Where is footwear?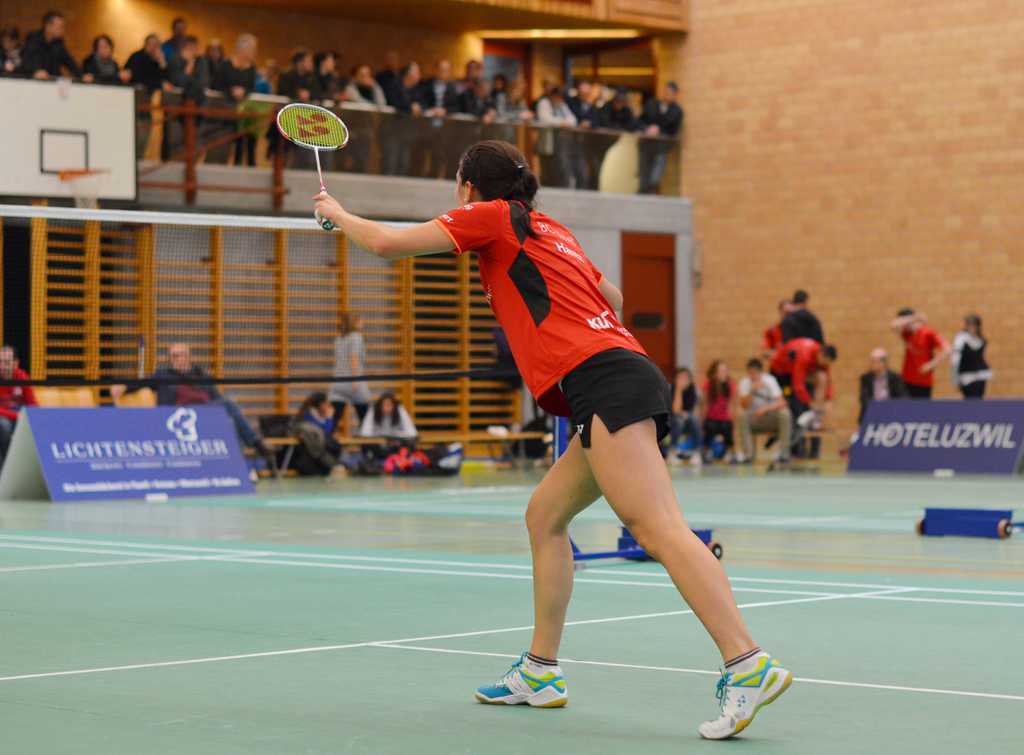
box=[691, 646, 797, 742].
